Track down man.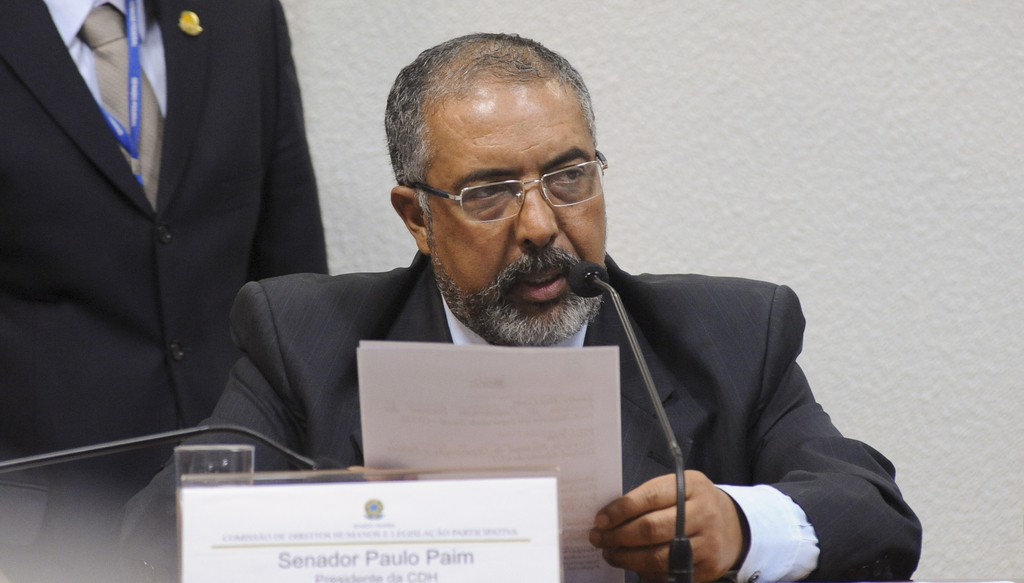
Tracked to select_region(0, 1, 330, 582).
